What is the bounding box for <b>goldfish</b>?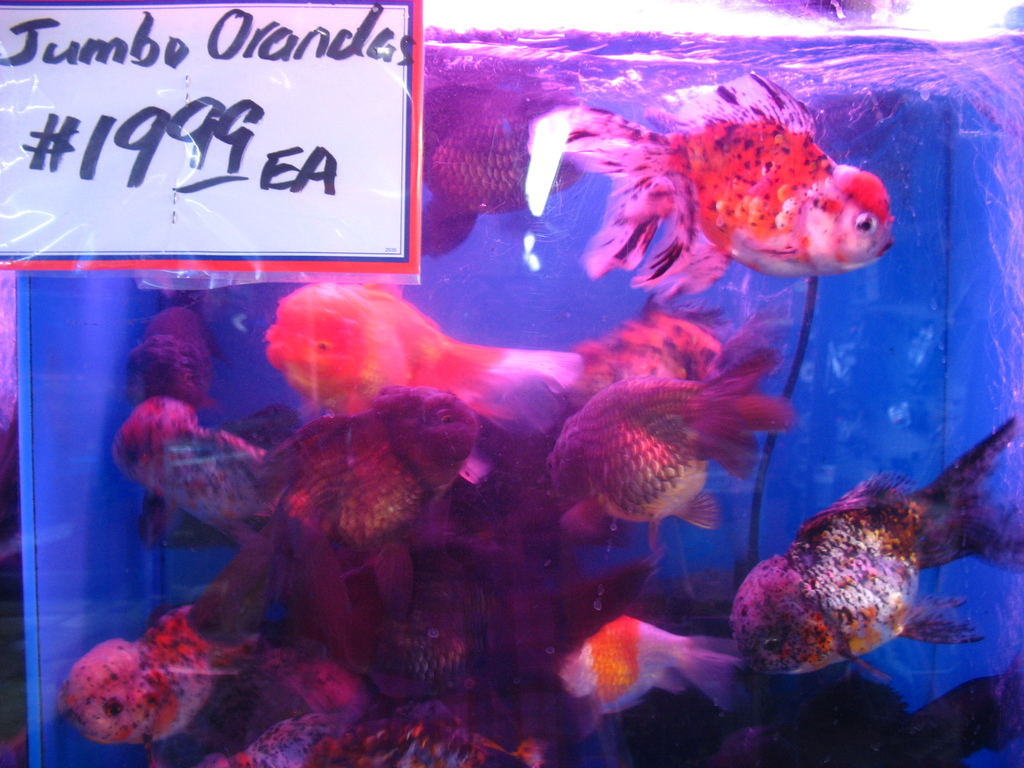
bbox=(530, 72, 893, 305).
